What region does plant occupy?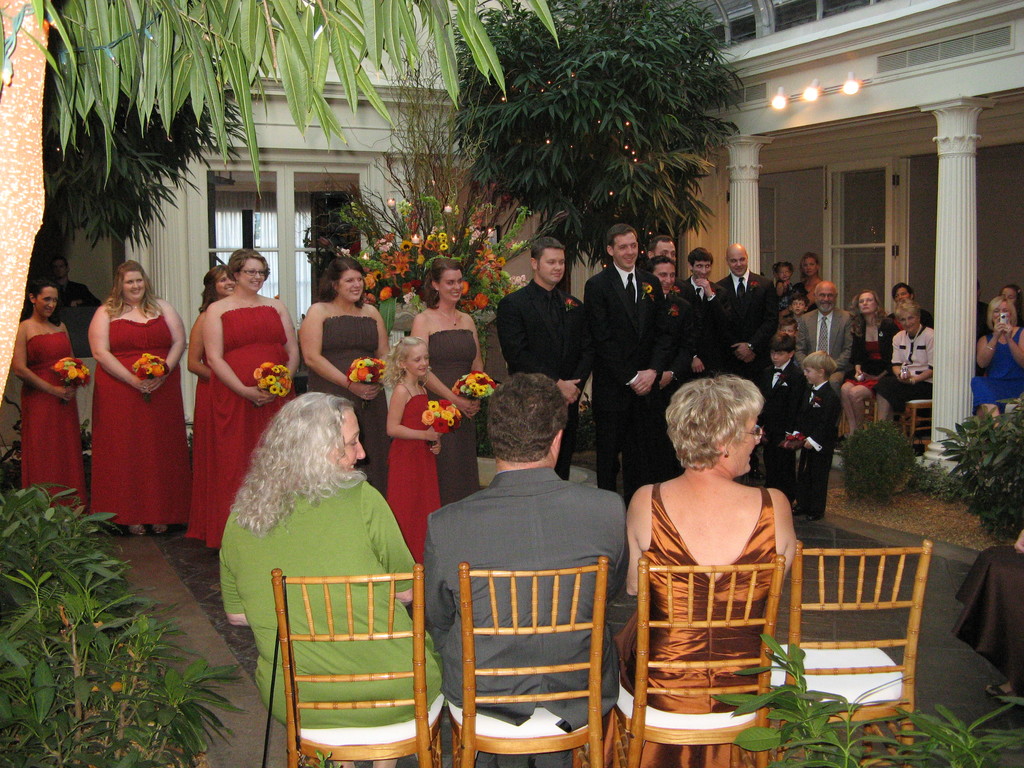
(471, 371, 507, 461).
